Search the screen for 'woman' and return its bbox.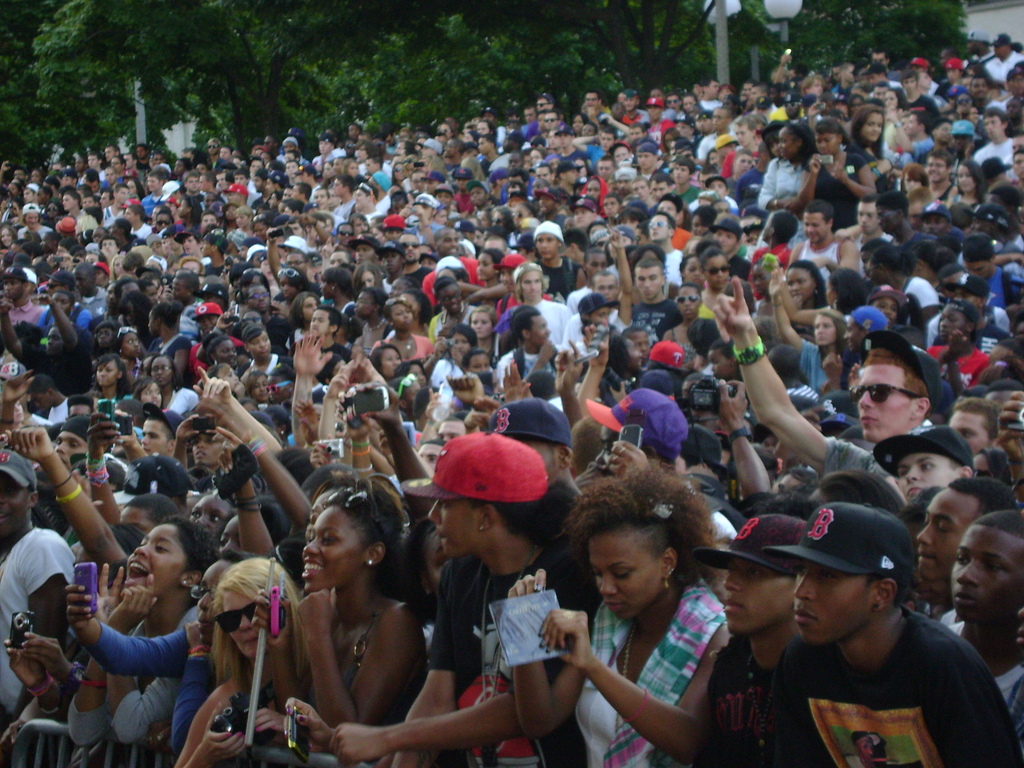
Found: (x1=851, y1=105, x2=881, y2=161).
